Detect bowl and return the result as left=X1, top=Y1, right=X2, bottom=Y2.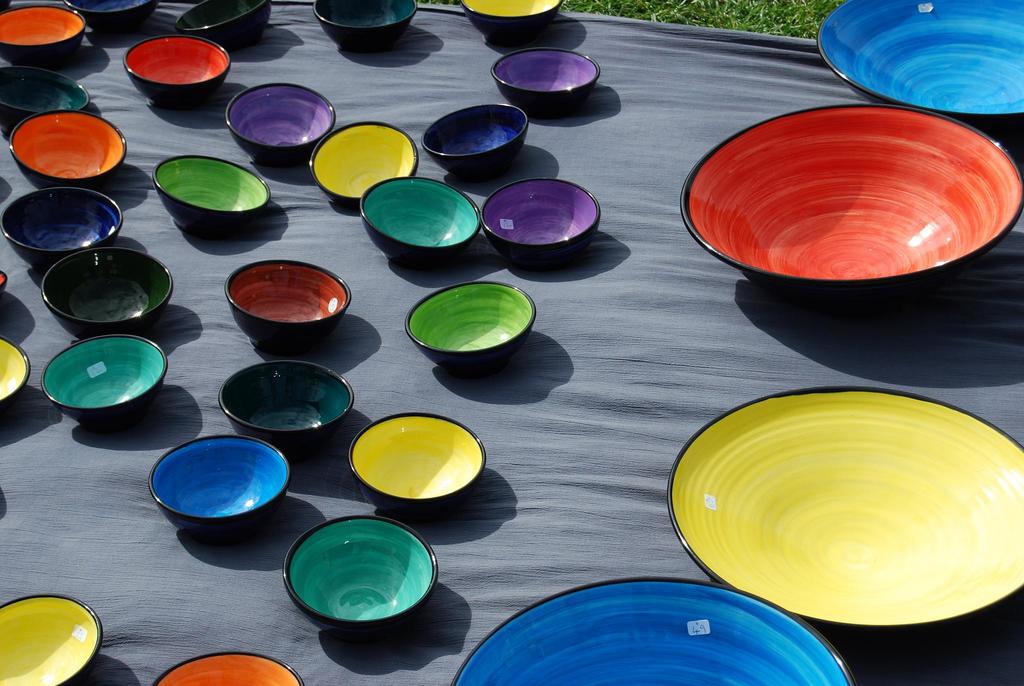
left=176, top=0, right=270, bottom=47.
